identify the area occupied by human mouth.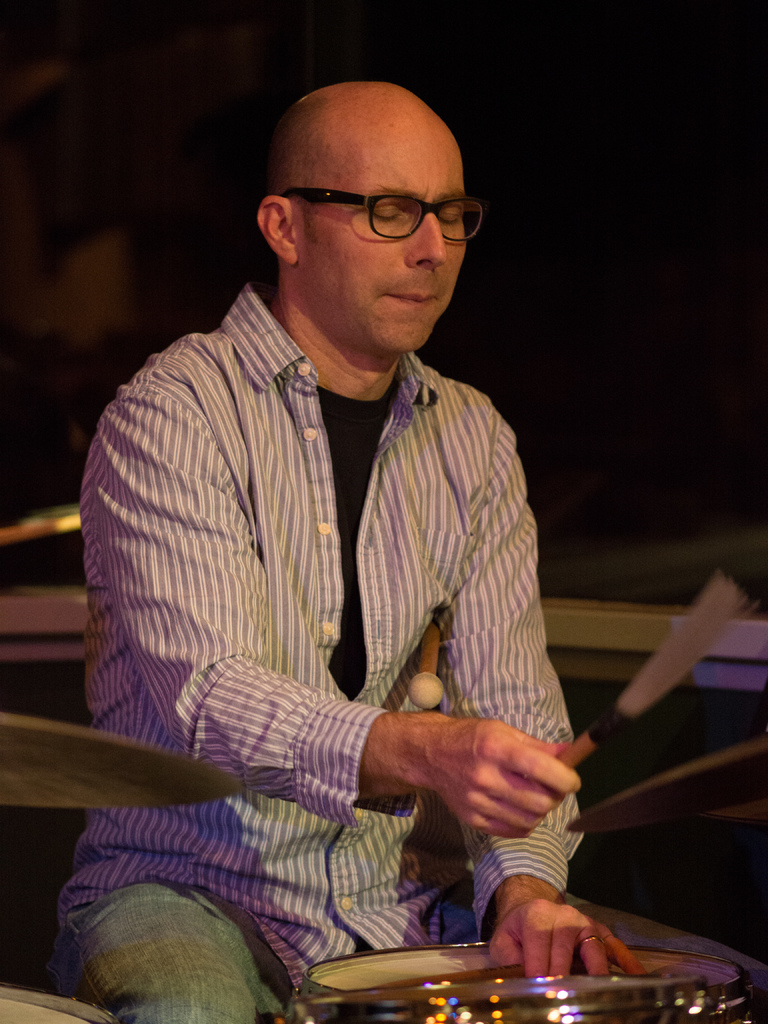
Area: <box>383,280,440,314</box>.
